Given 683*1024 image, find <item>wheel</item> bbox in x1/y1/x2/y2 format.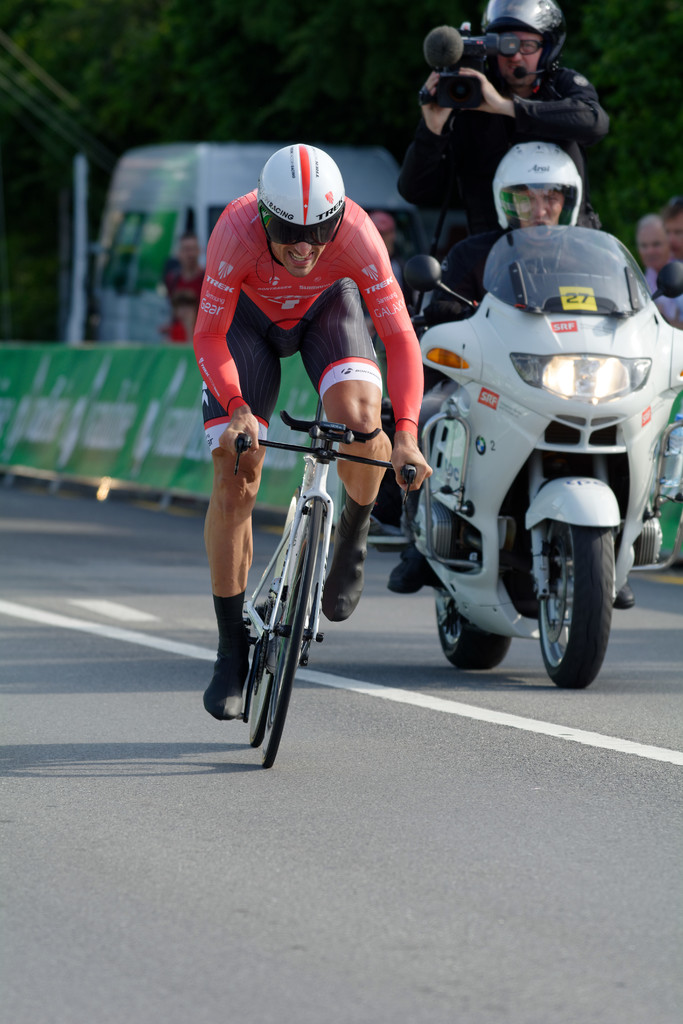
248/655/274/739.
